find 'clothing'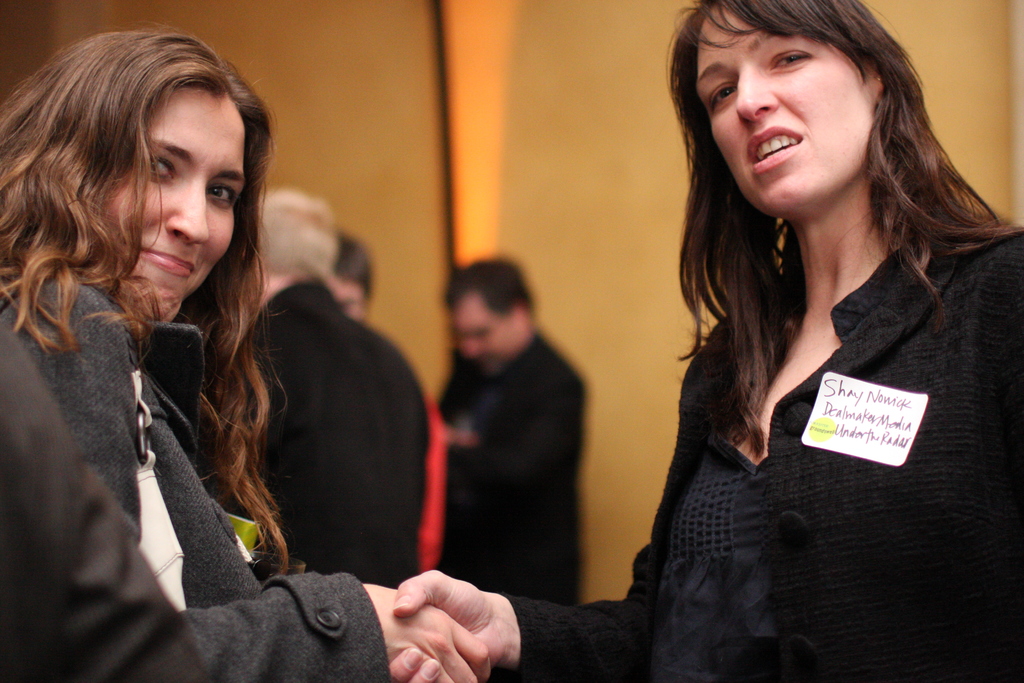
rect(0, 248, 381, 682)
